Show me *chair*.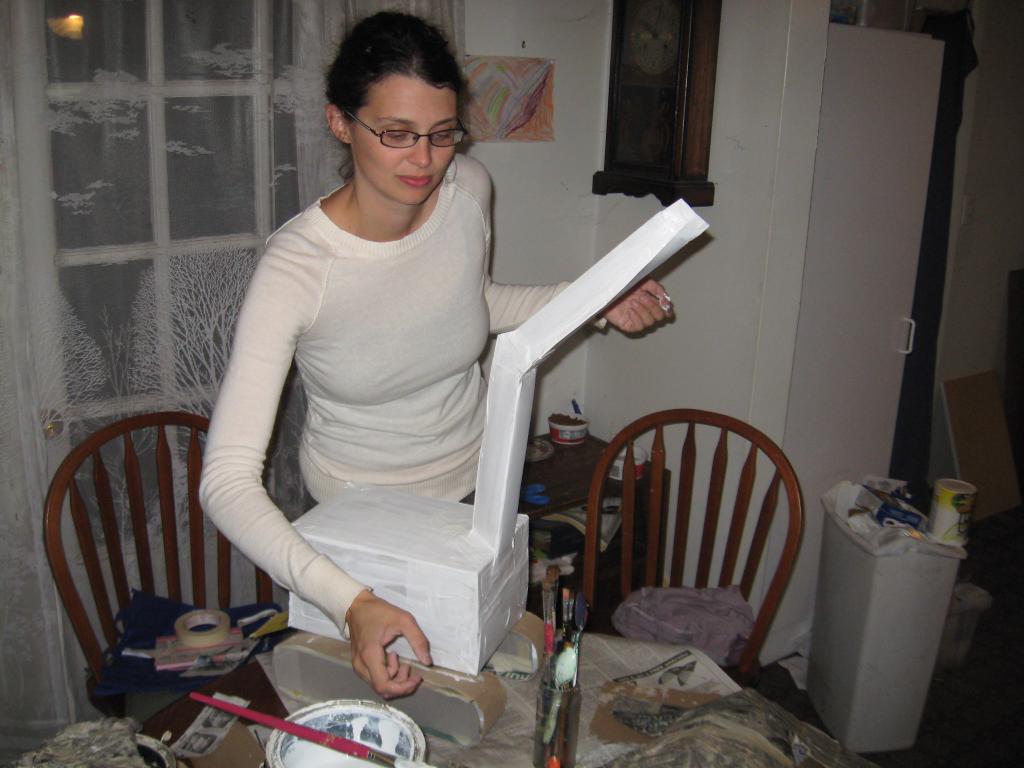
*chair* is here: Rect(586, 410, 809, 682).
